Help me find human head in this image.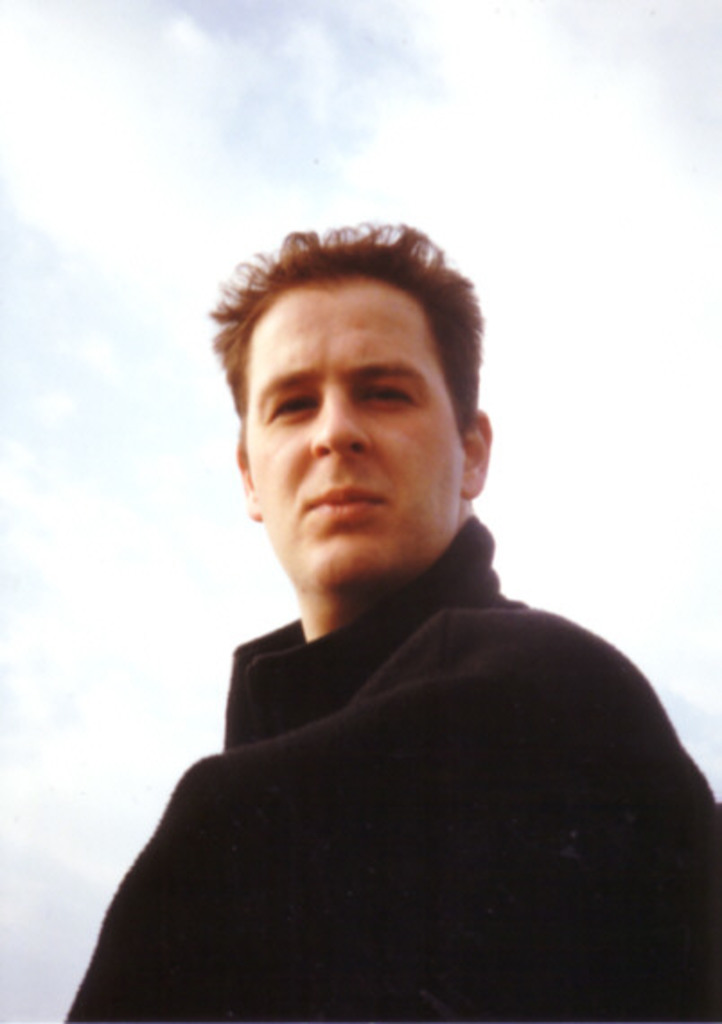
Found it: (left=219, top=219, right=501, bottom=602).
